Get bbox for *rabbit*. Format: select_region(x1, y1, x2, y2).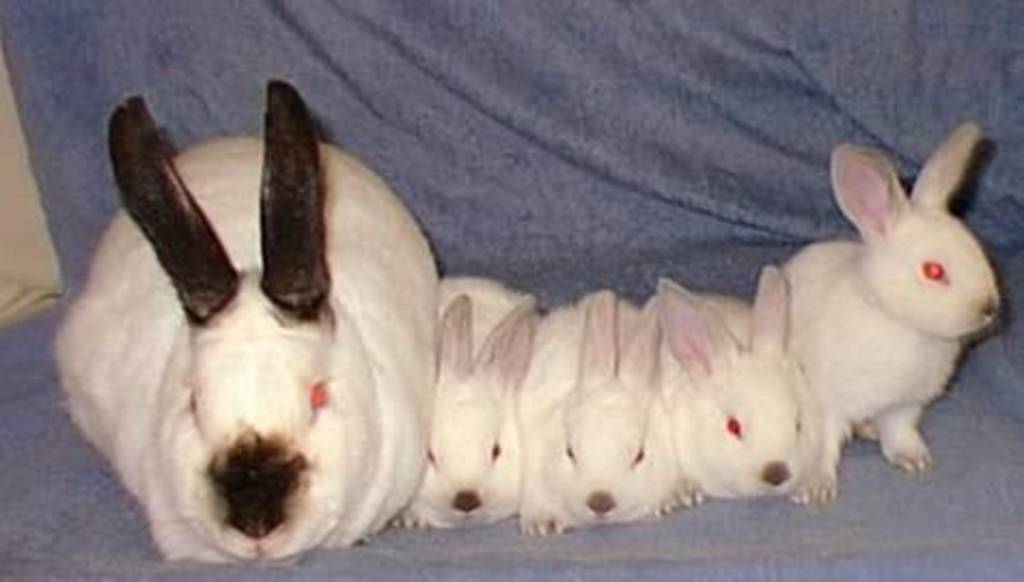
select_region(651, 261, 821, 509).
